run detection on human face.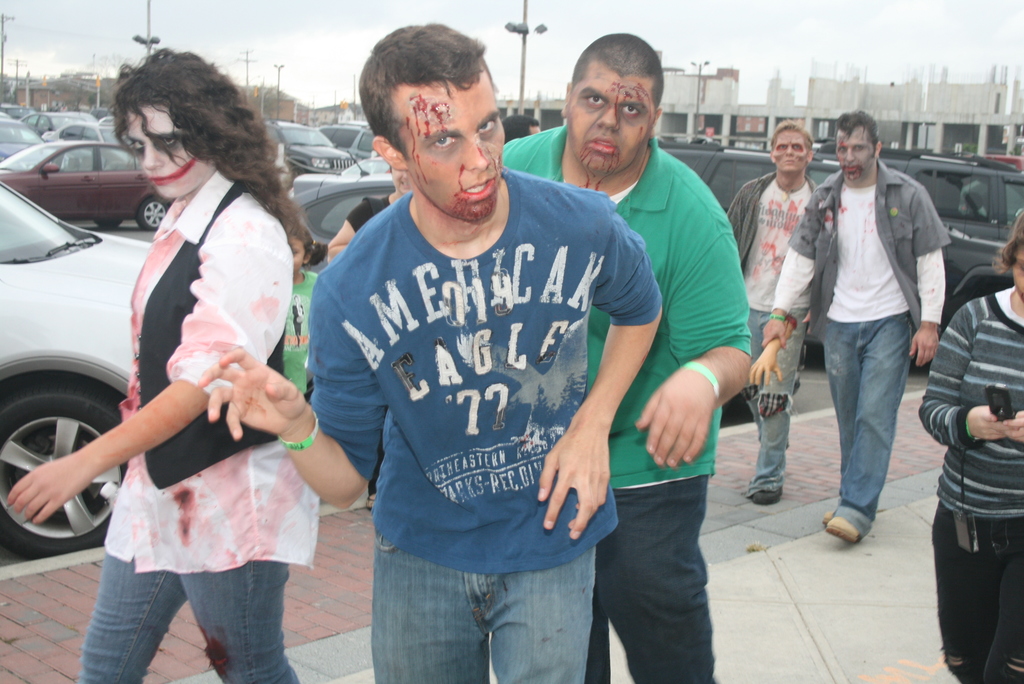
Result: Rect(1009, 241, 1023, 291).
